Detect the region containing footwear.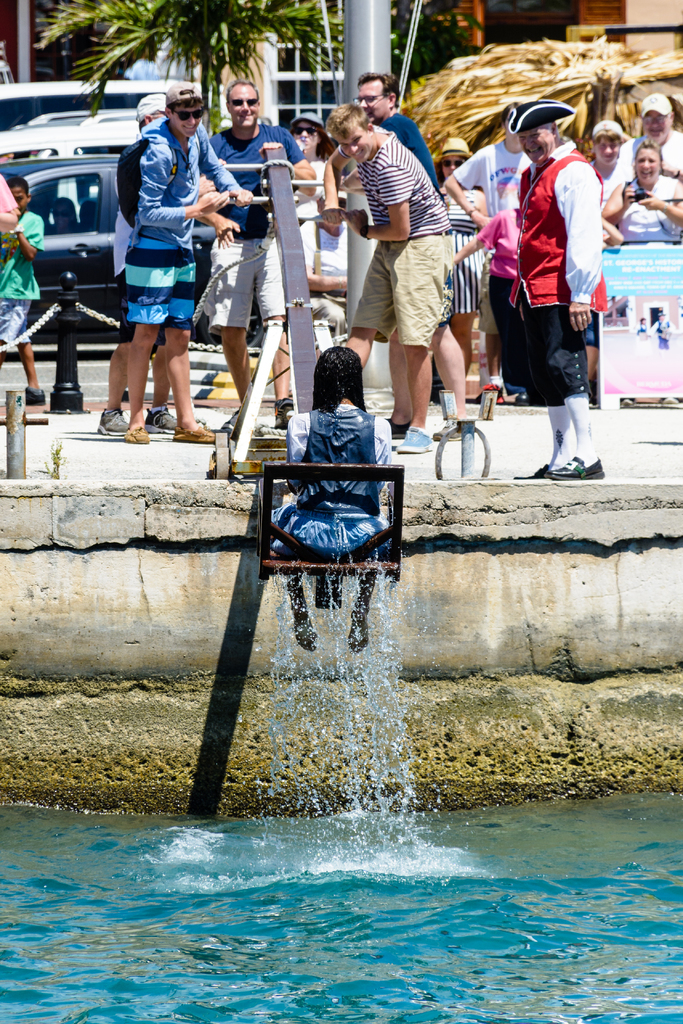
124:427:152:443.
